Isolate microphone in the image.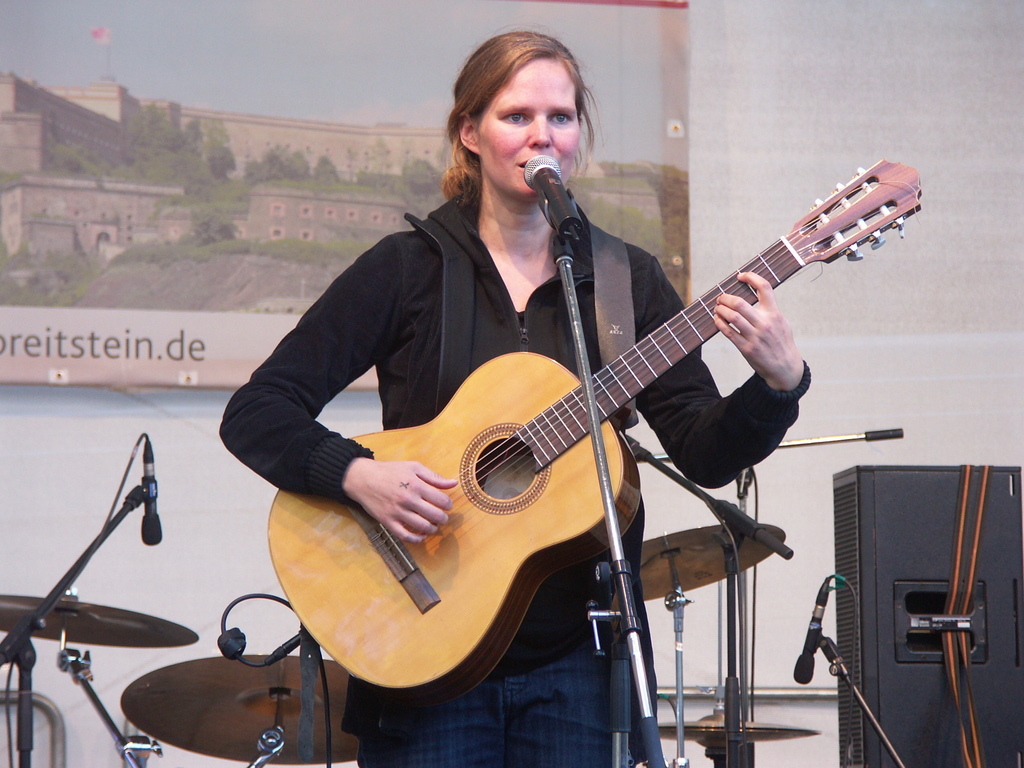
Isolated region: <box>144,433,164,546</box>.
